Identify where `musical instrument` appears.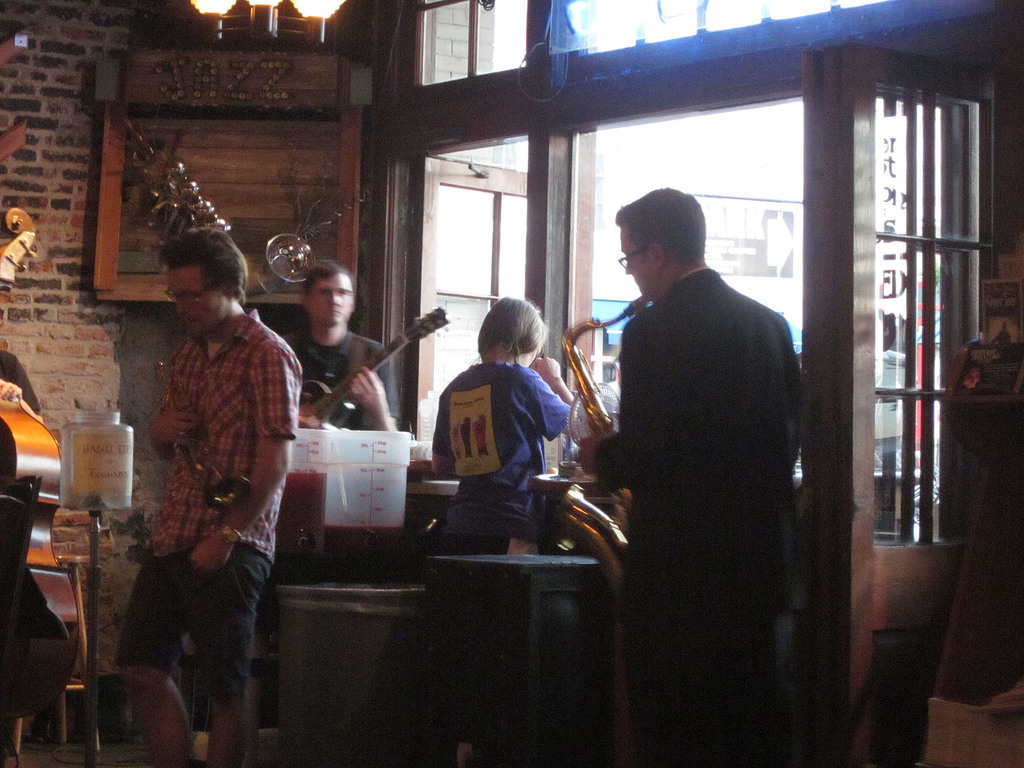
Appears at {"x1": 285, "y1": 300, "x2": 450, "y2": 430}.
